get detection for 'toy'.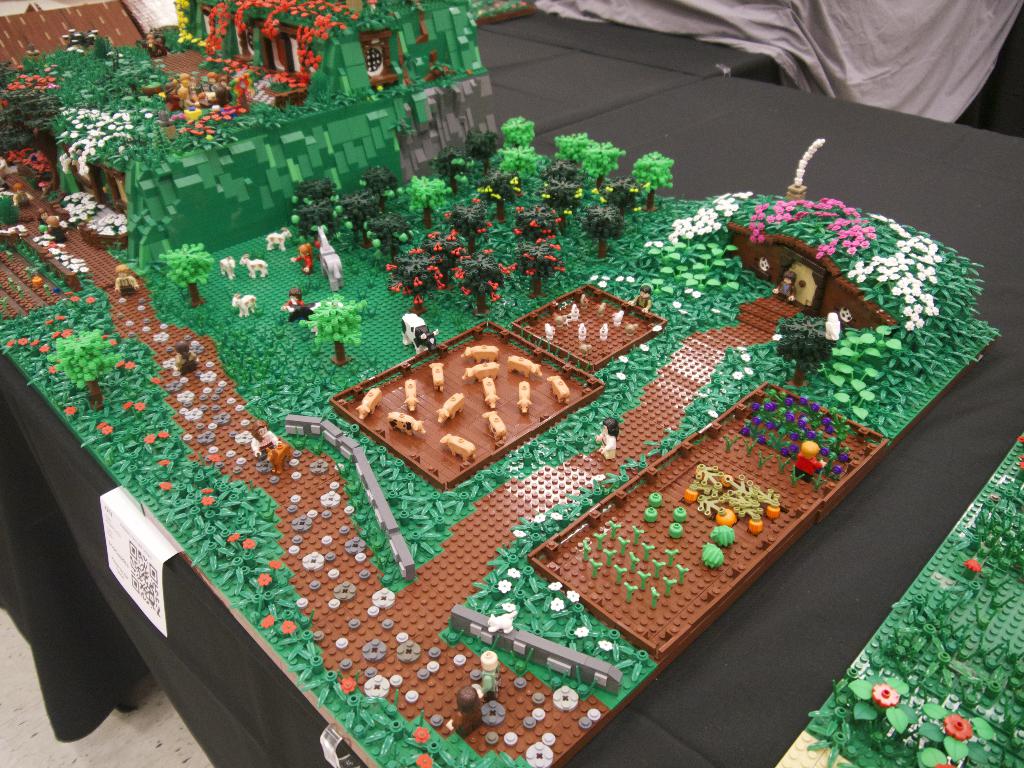
Detection: bbox=(0, 108, 999, 767).
